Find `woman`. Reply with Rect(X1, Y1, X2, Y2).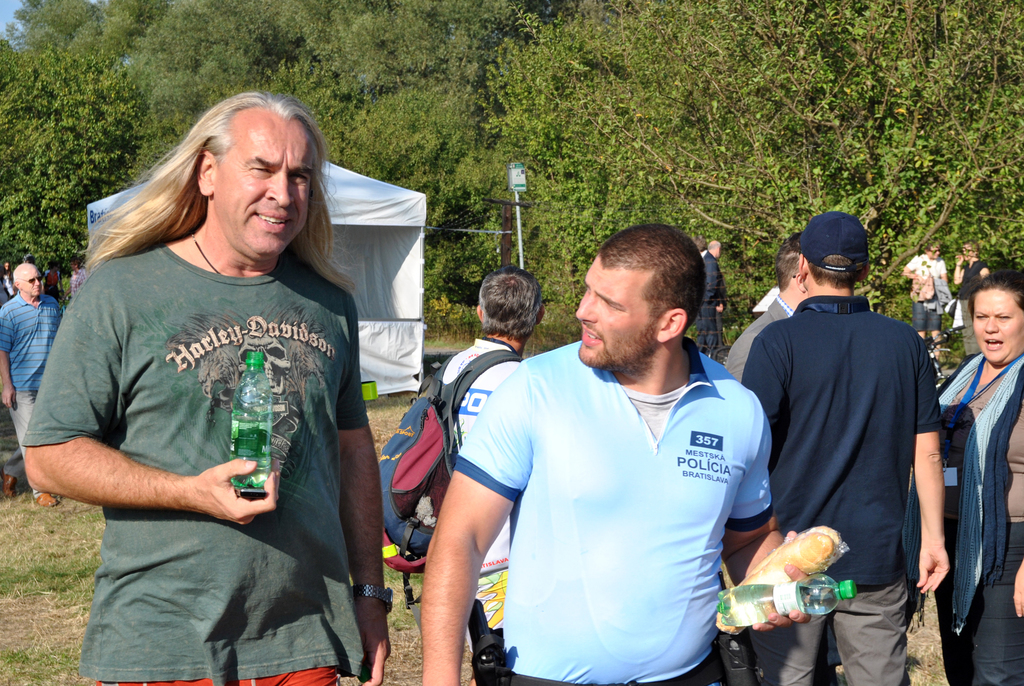
Rect(902, 267, 1023, 685).
